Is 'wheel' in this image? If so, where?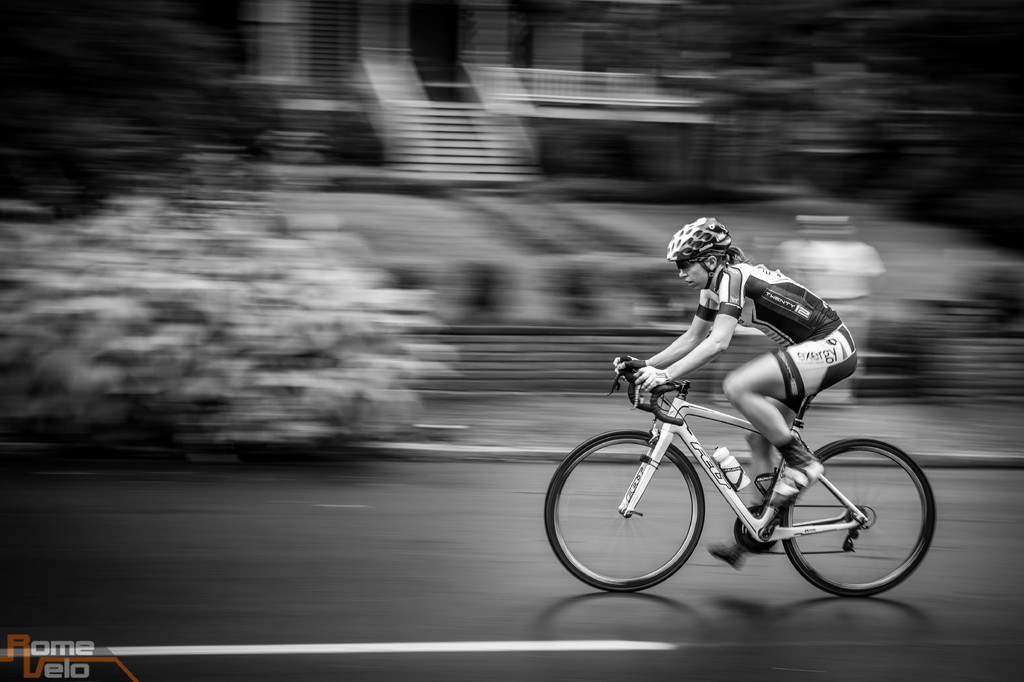
Yes, at locate(779, 435, 936, 594).
